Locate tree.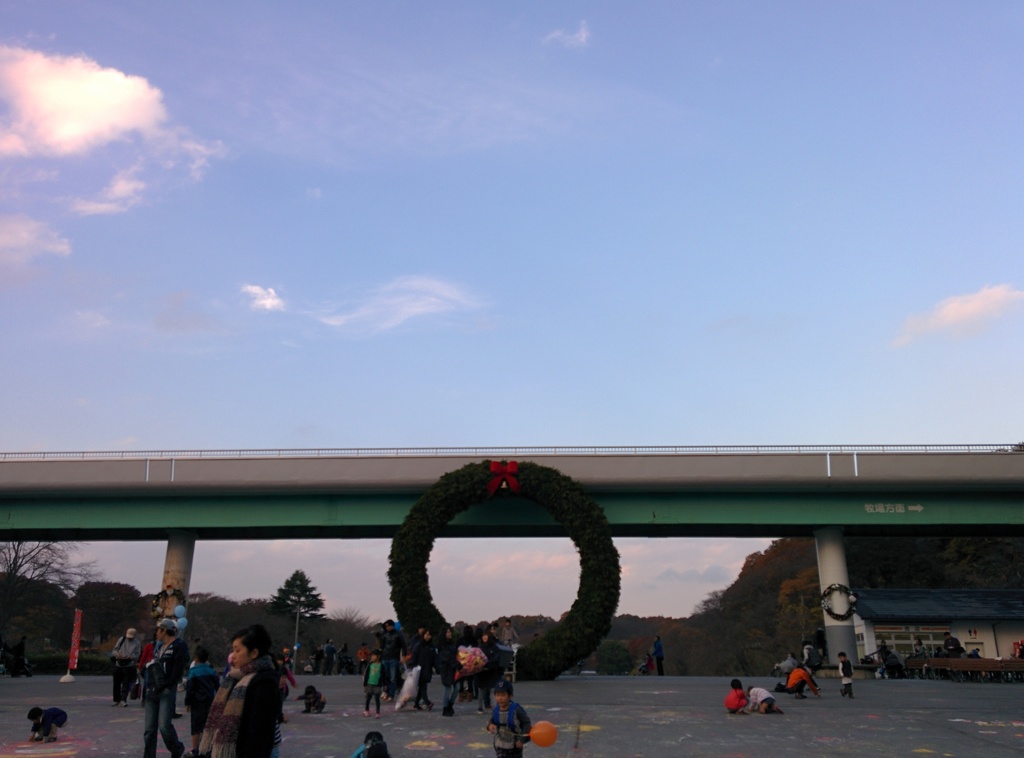
Bounding box: Rect(607, 612, 636, 641).
